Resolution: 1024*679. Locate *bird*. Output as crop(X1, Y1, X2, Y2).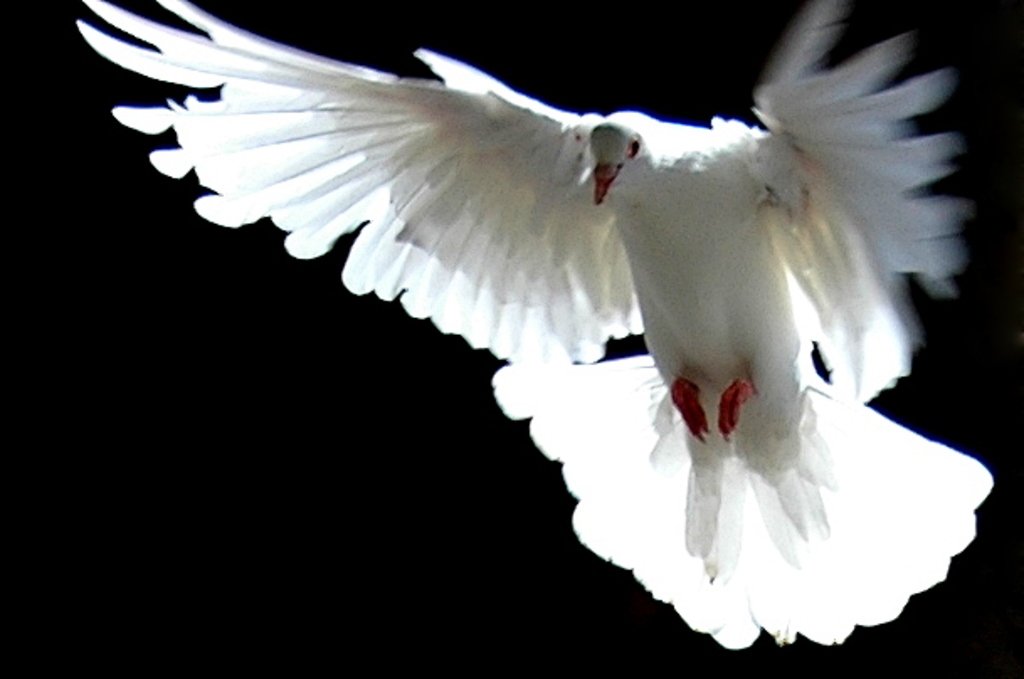
crop(99, 0, 940, 625).
